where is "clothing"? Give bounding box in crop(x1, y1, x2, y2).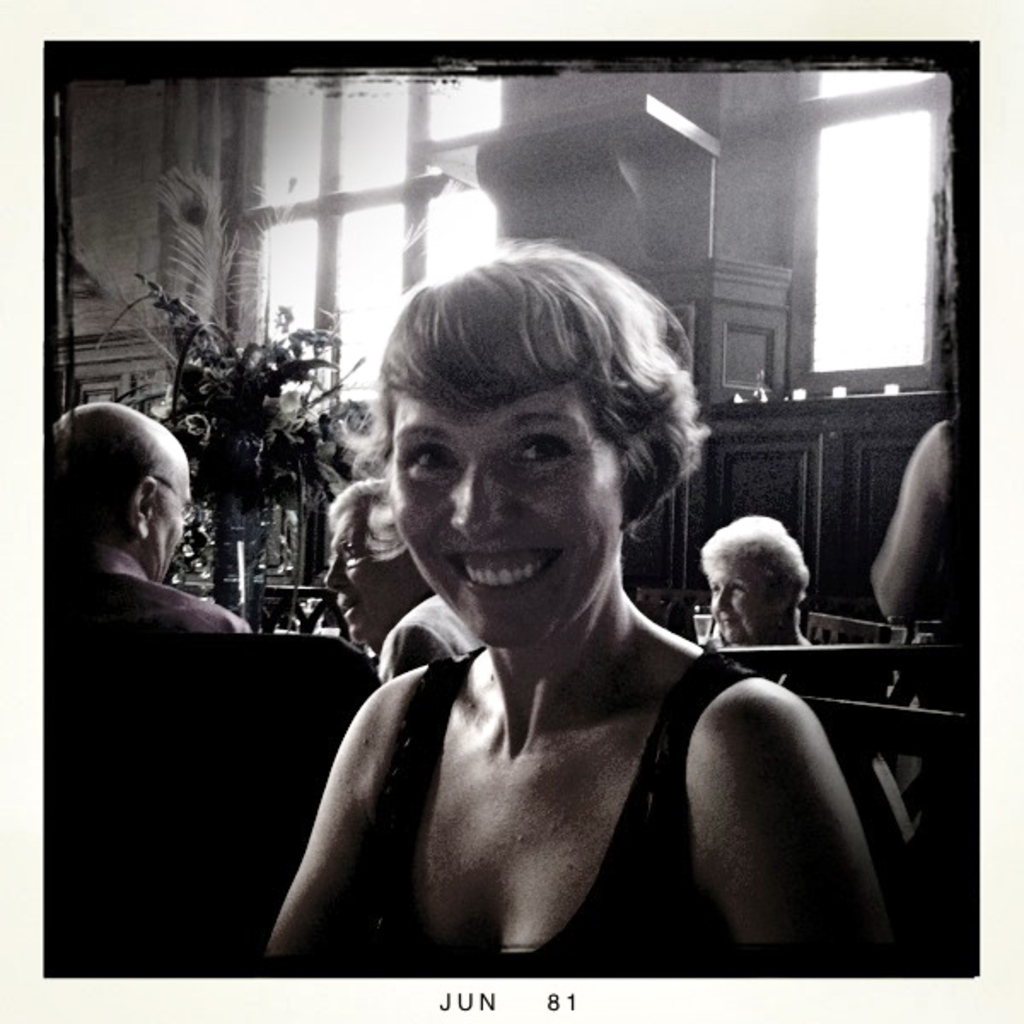
crop(381, 596, 478, 678).
